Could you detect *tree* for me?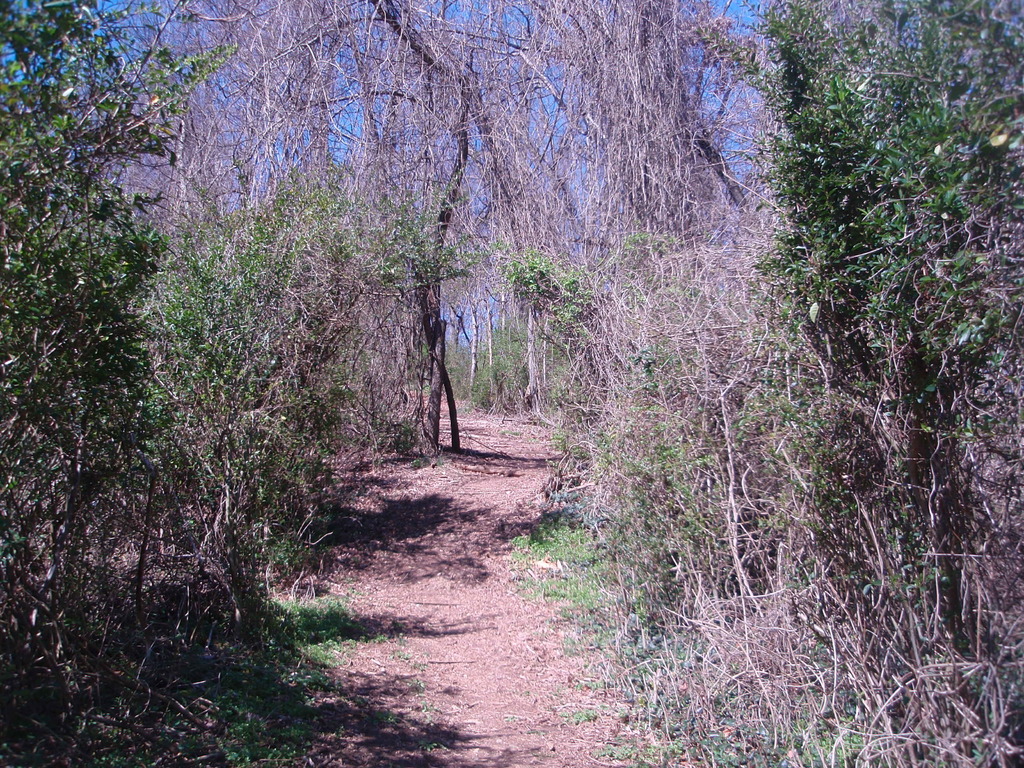
Detection result: box(0, 0, 479, 767).
